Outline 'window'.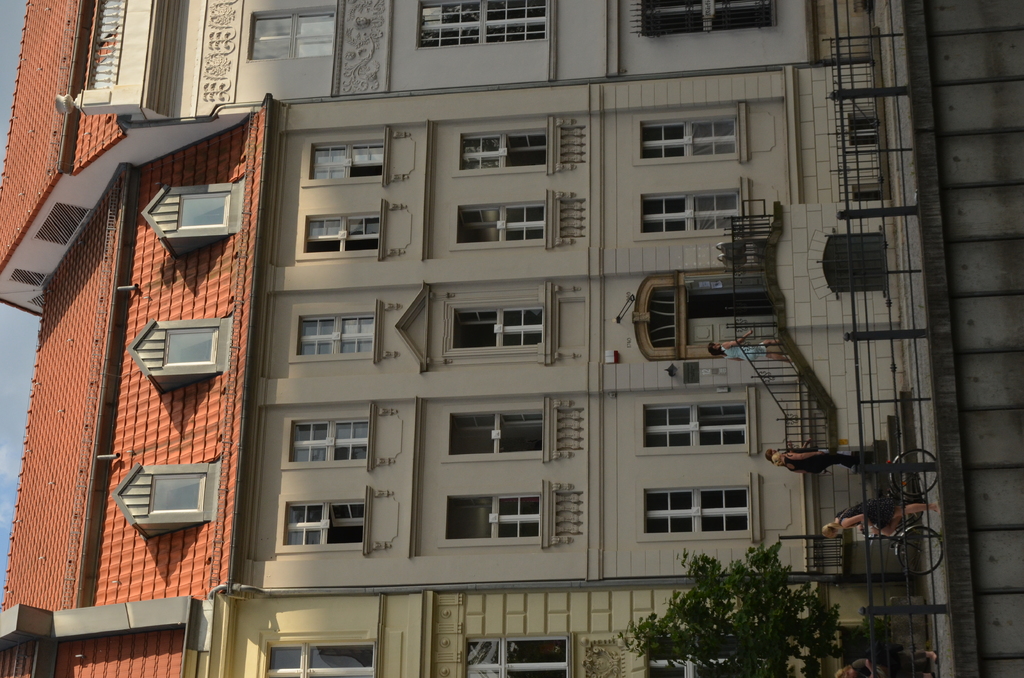
Outline: Rect(286, 416, 367, 464).
